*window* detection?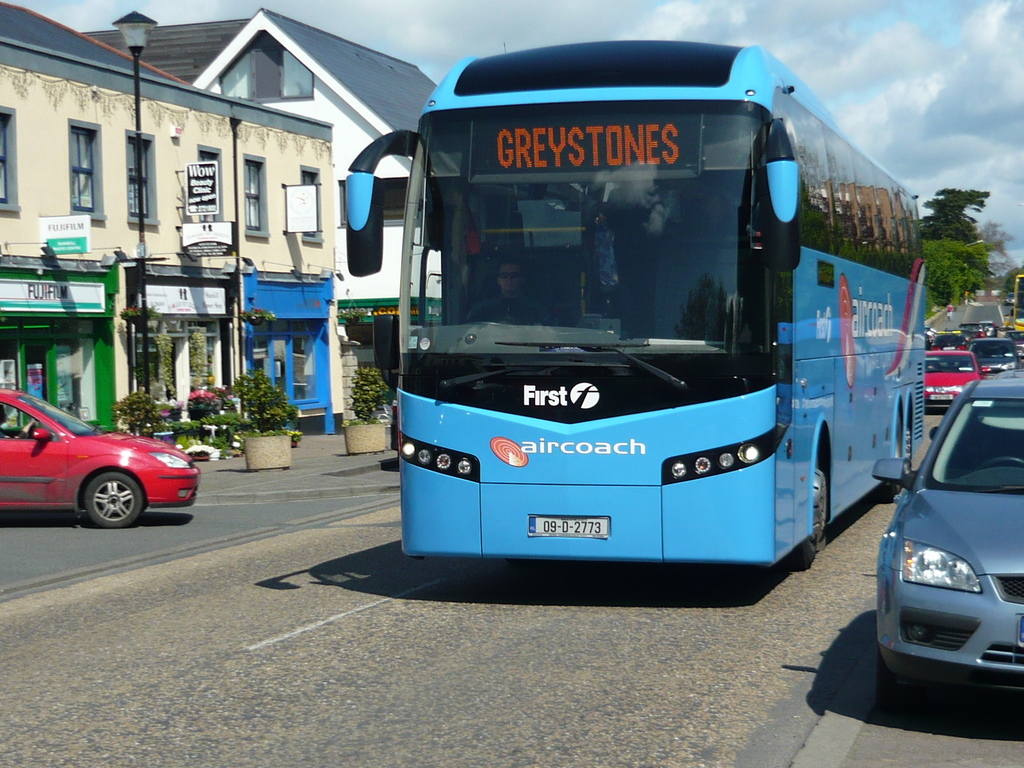
left=128, top=135, right=158, bottom=221
